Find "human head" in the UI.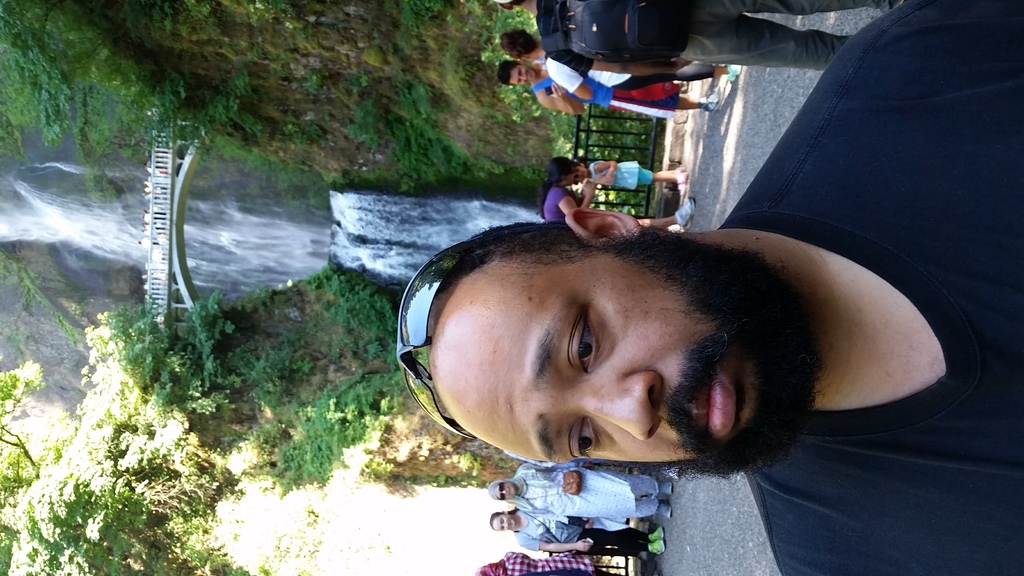
UI element at 498,62,540,87.
